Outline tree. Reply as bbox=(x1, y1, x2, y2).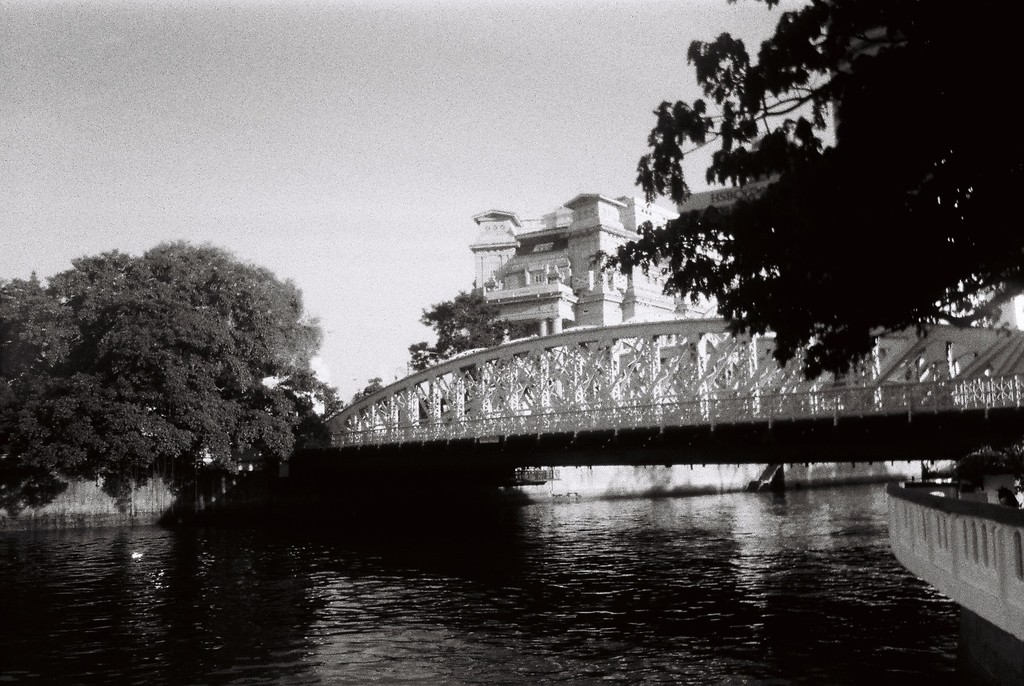
bbox=(581, 0, 1023, 384).
